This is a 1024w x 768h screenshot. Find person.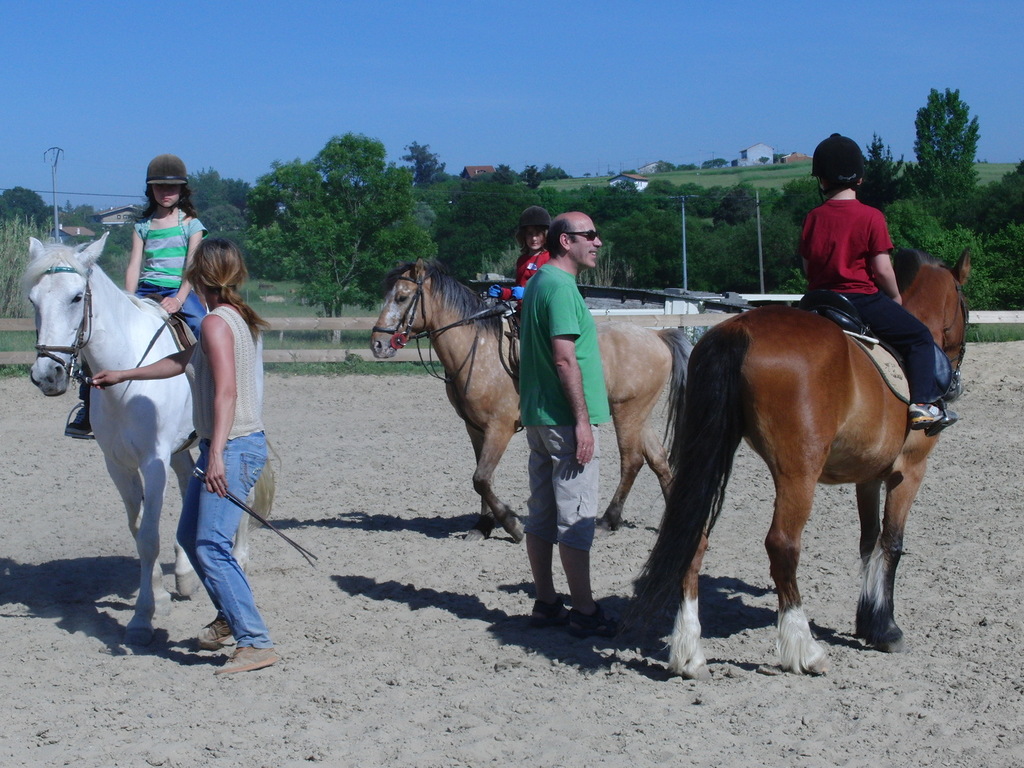
Bounding box: [67,155,209,439].
